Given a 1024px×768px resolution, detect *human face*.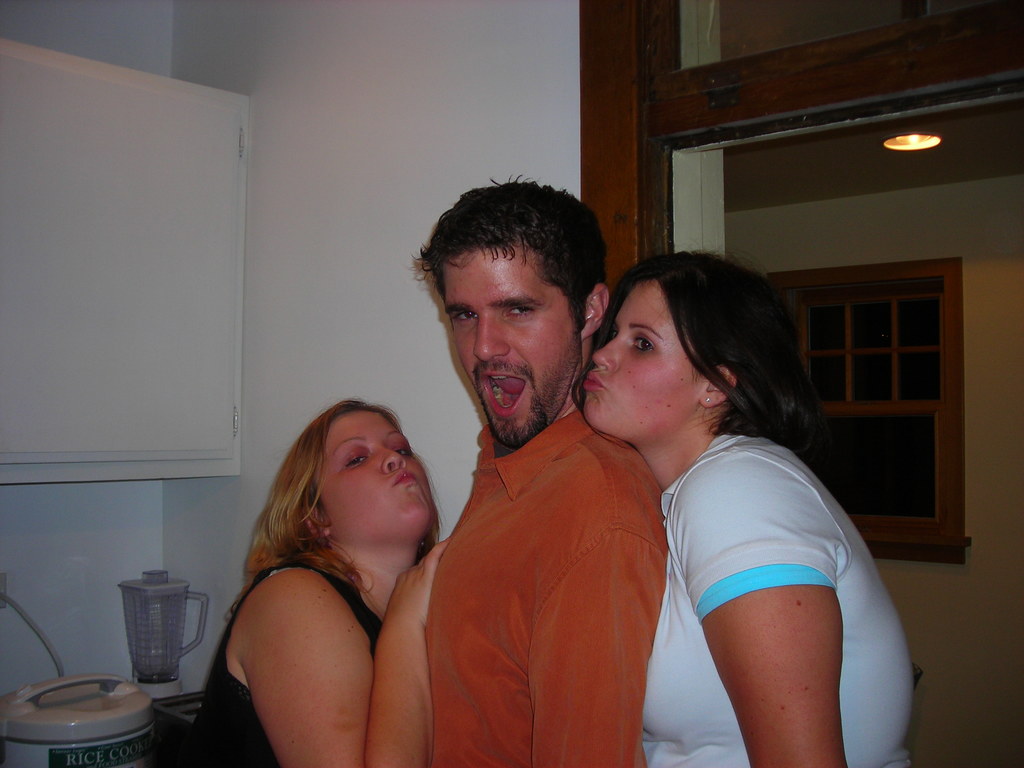
{"left": 444, "top": 250, "right": 583, "bottom": 445}.
